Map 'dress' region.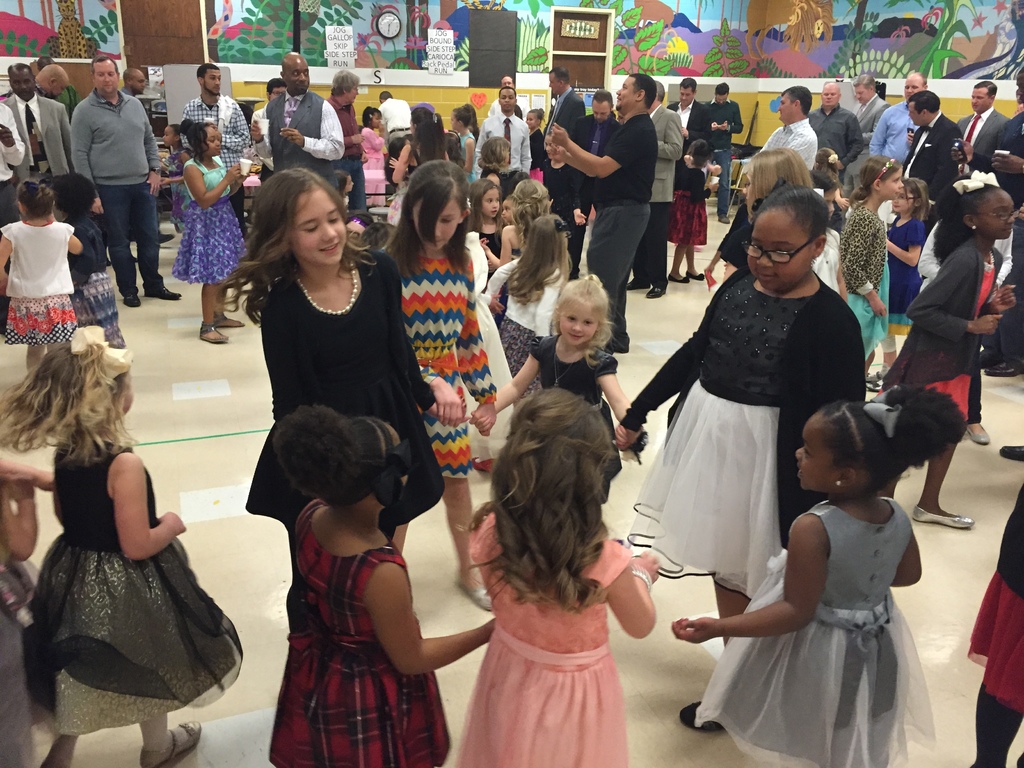
Mapped to bbox=[0, 534, 42, 767].
